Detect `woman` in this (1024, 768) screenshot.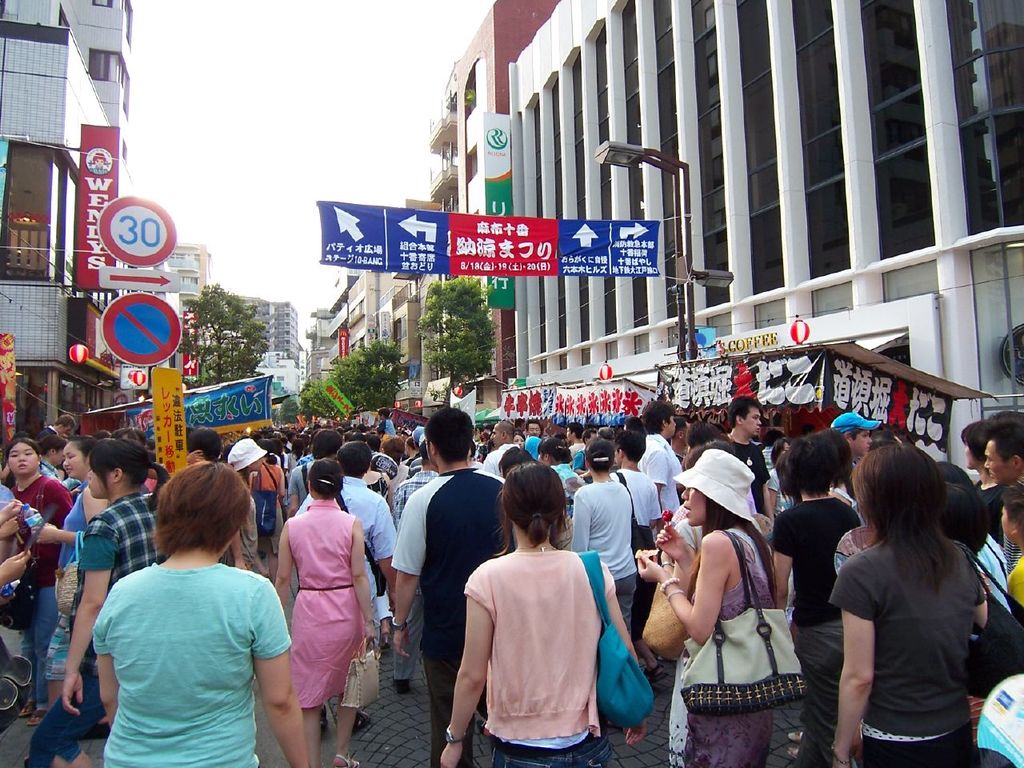
Detection: [x1=807, y1=431, x2=1000, y2=762].
